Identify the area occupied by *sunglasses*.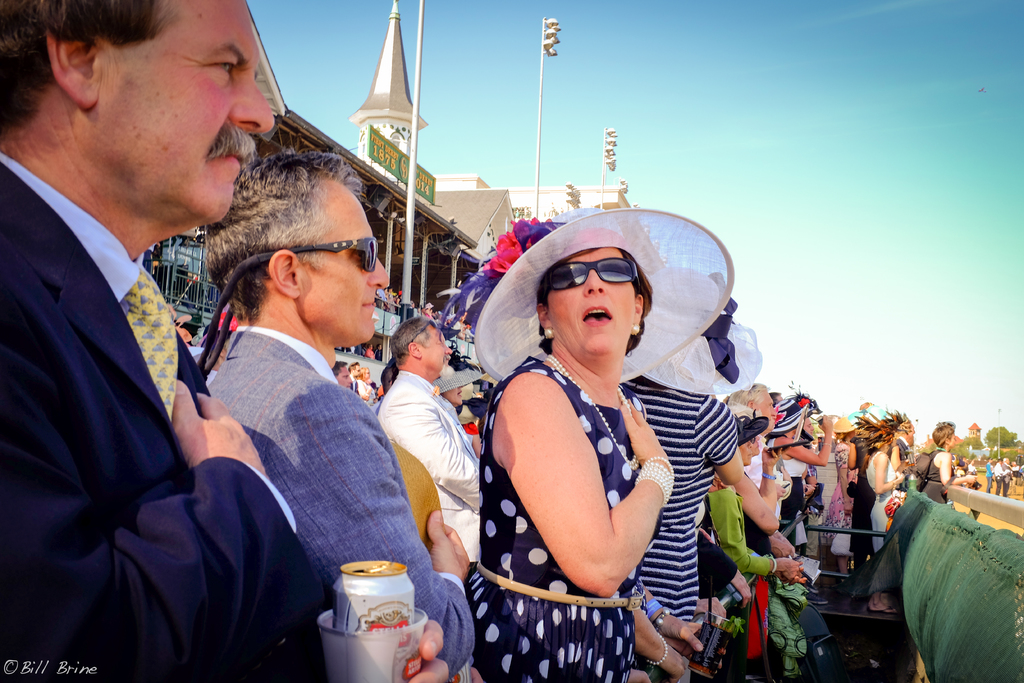
Area: box=[414, 317, 435, 343].
